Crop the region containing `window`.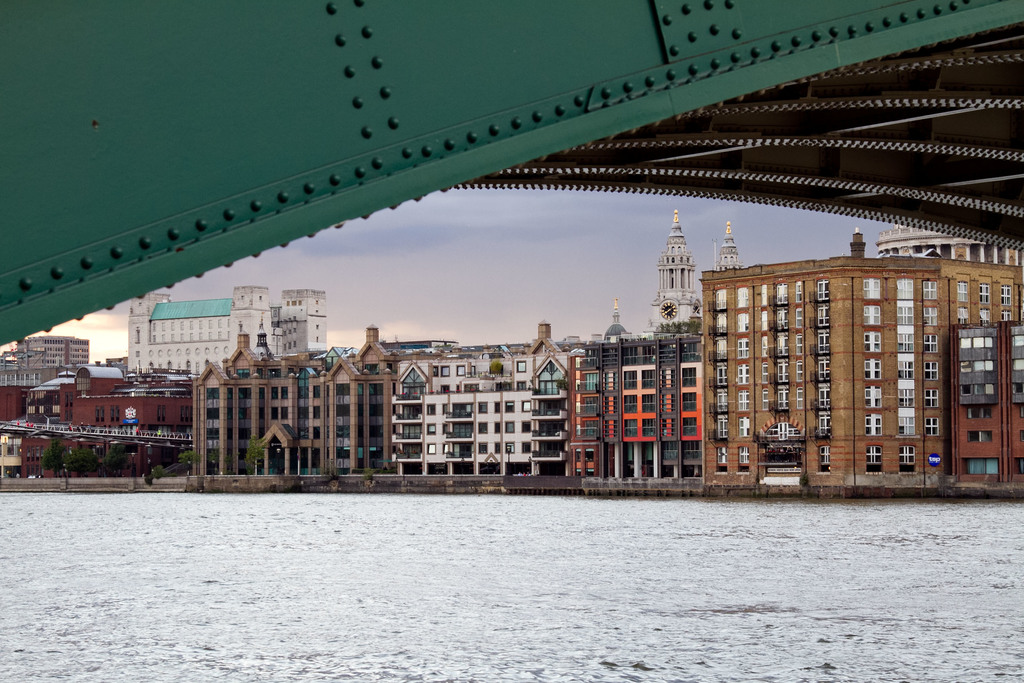
Crop region: 925:418:941:437.
